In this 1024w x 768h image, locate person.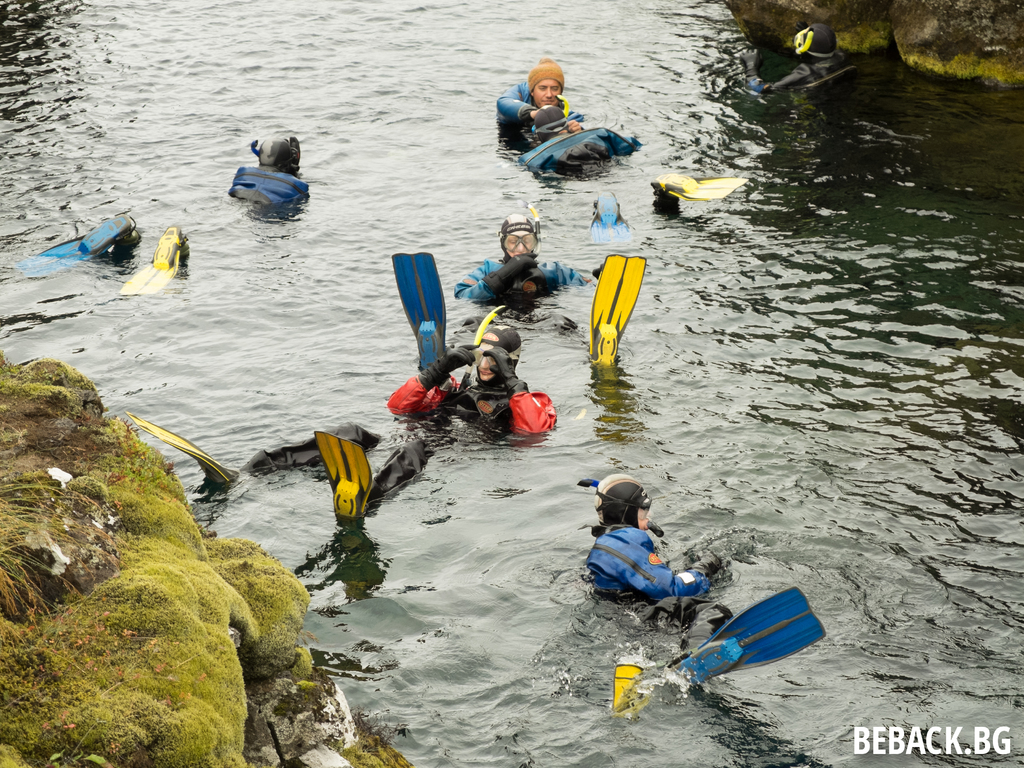
Bounding box: {"left": 499, "top": 53, "right": 584, "bottom": 147}.
